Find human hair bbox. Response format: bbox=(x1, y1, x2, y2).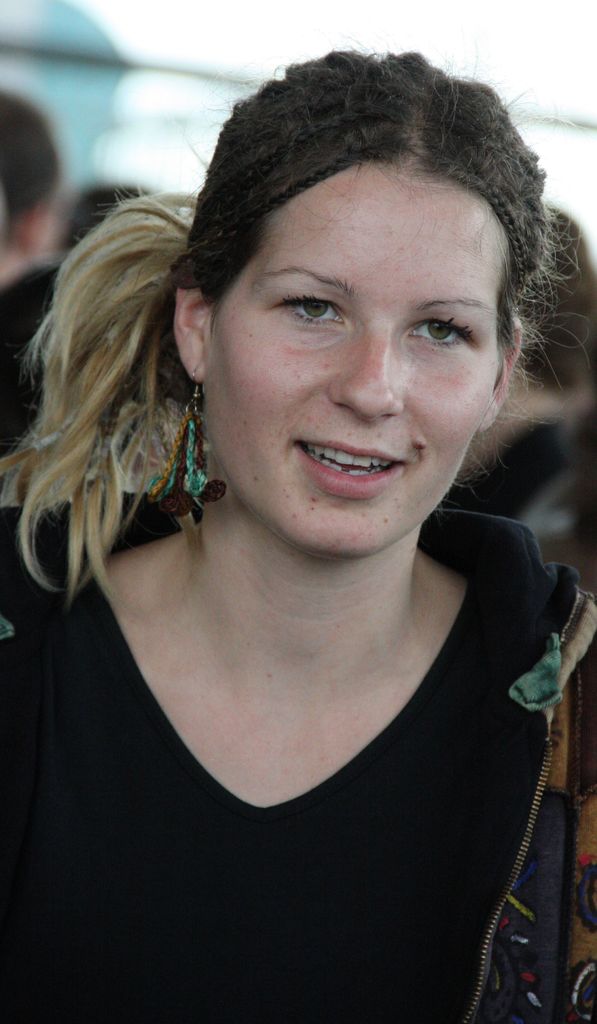
bbox=(58, 42, 543, 608).
